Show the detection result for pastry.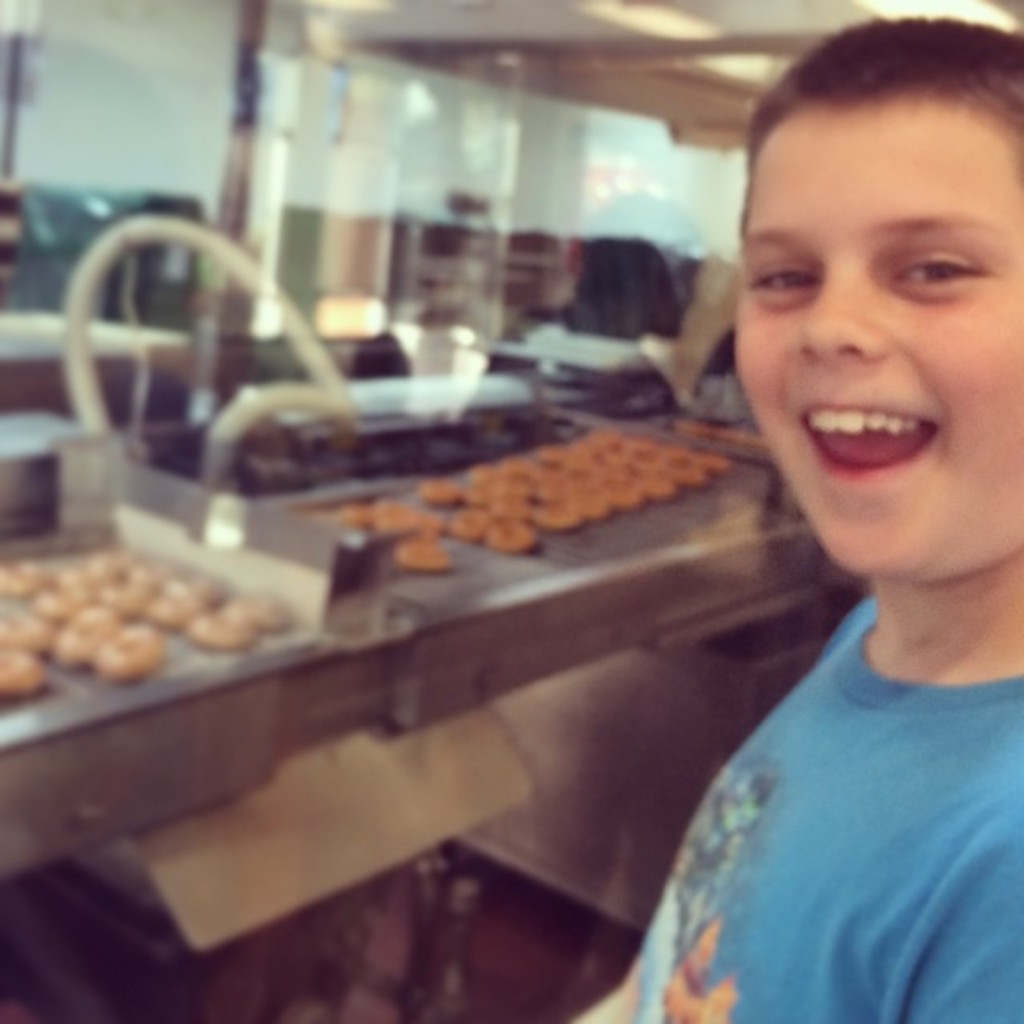
bbox(416, 405, 746, 563).
